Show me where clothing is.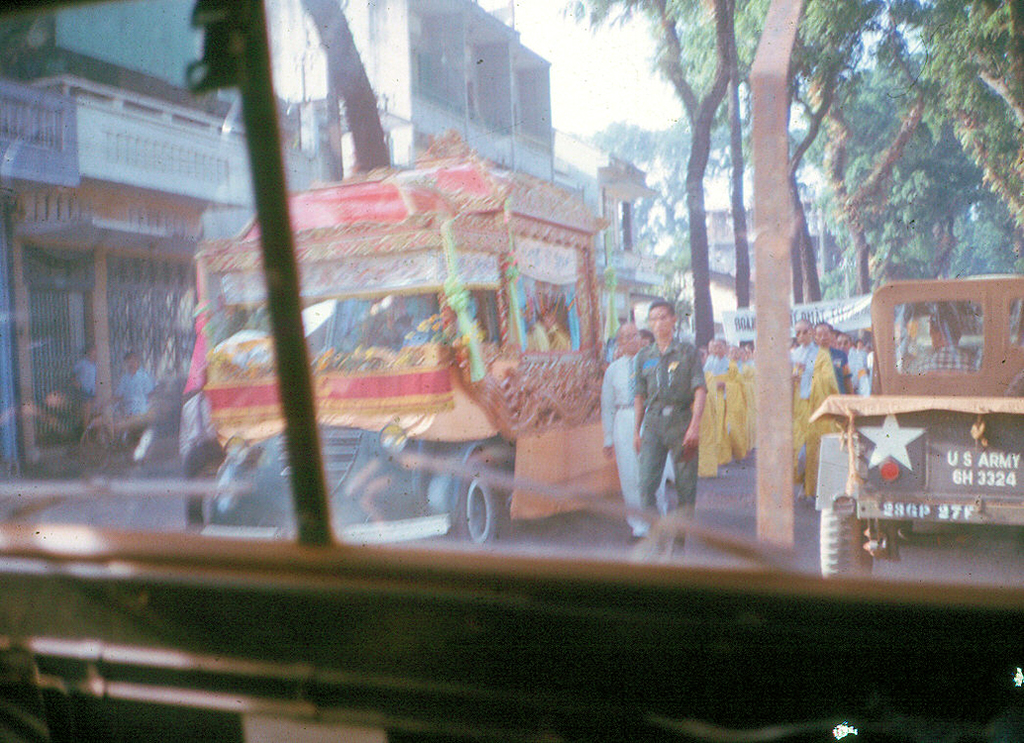
clothing is at <region>600, 356, 665, 540</region>.
